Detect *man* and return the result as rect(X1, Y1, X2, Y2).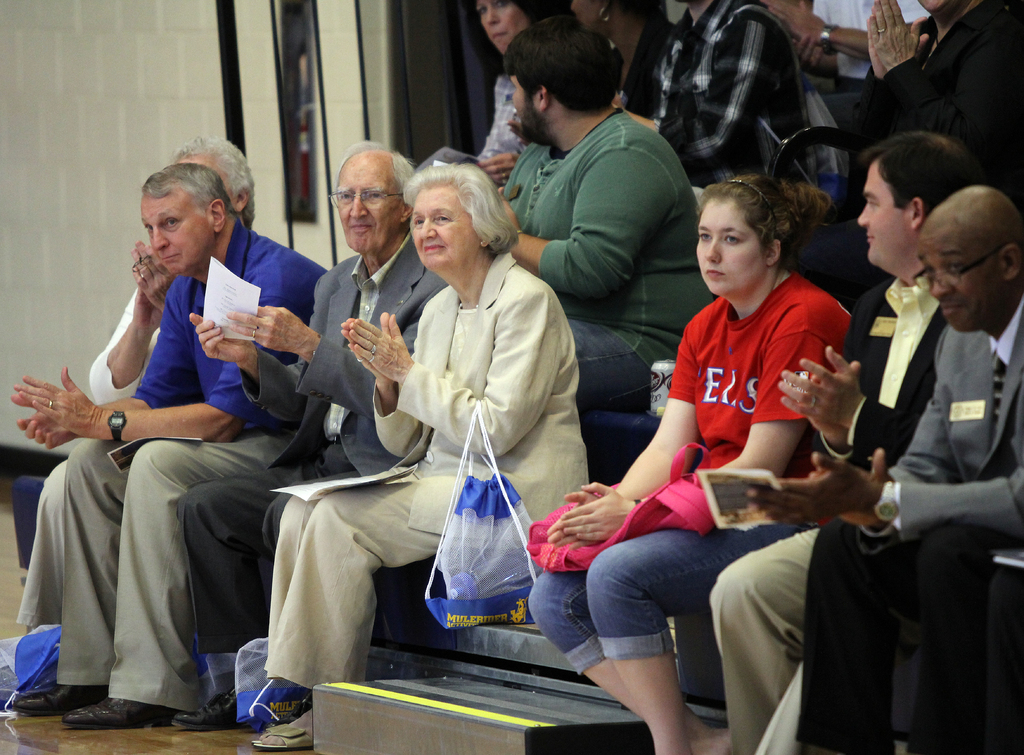
rect(810, 0, 1013, 257).
